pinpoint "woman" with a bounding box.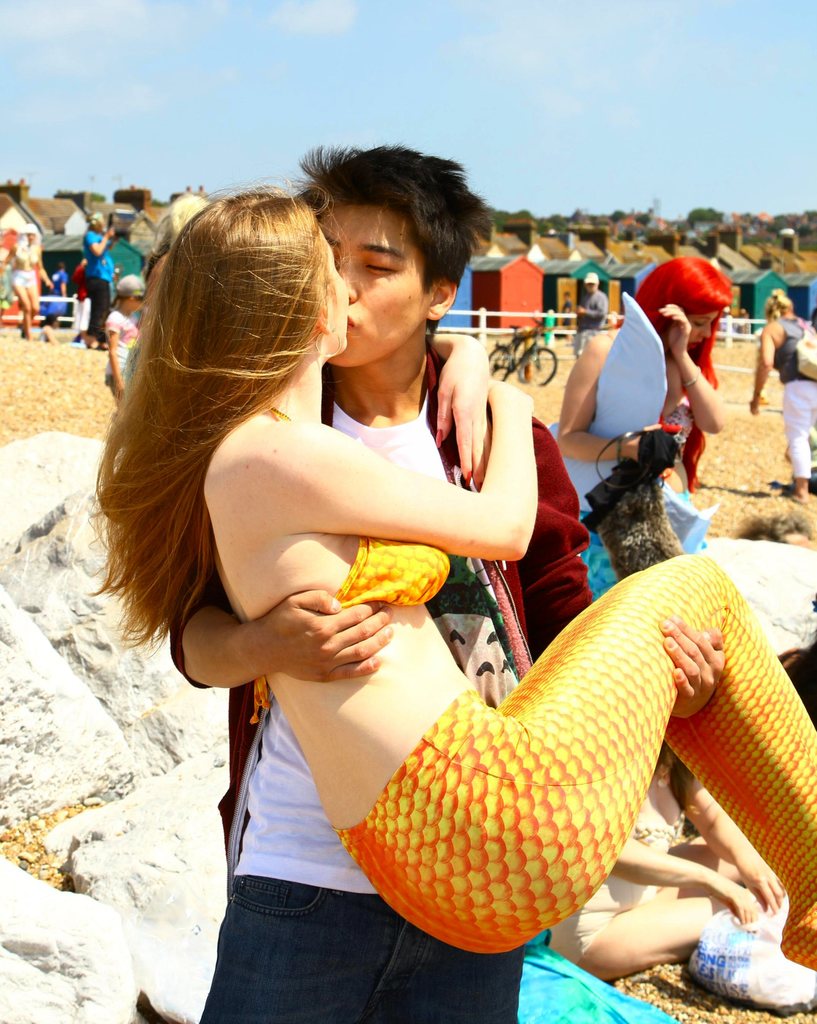
left=112, top=158, right=700, bottom=989.
